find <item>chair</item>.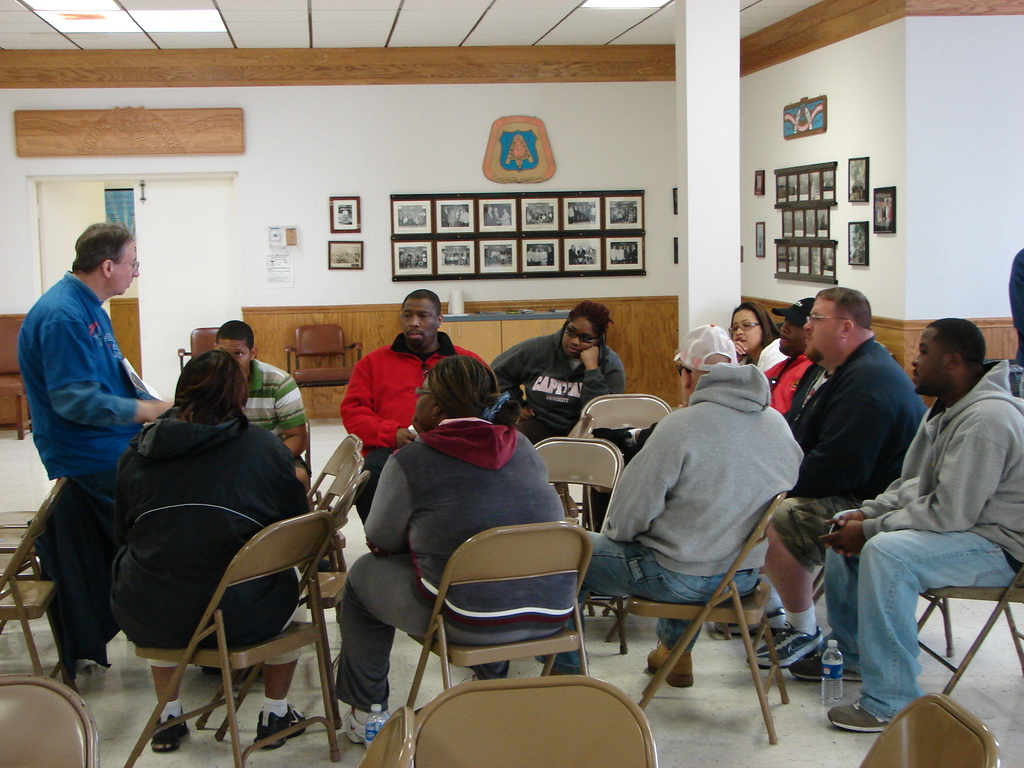
<box>621,491,793,743</box>.
